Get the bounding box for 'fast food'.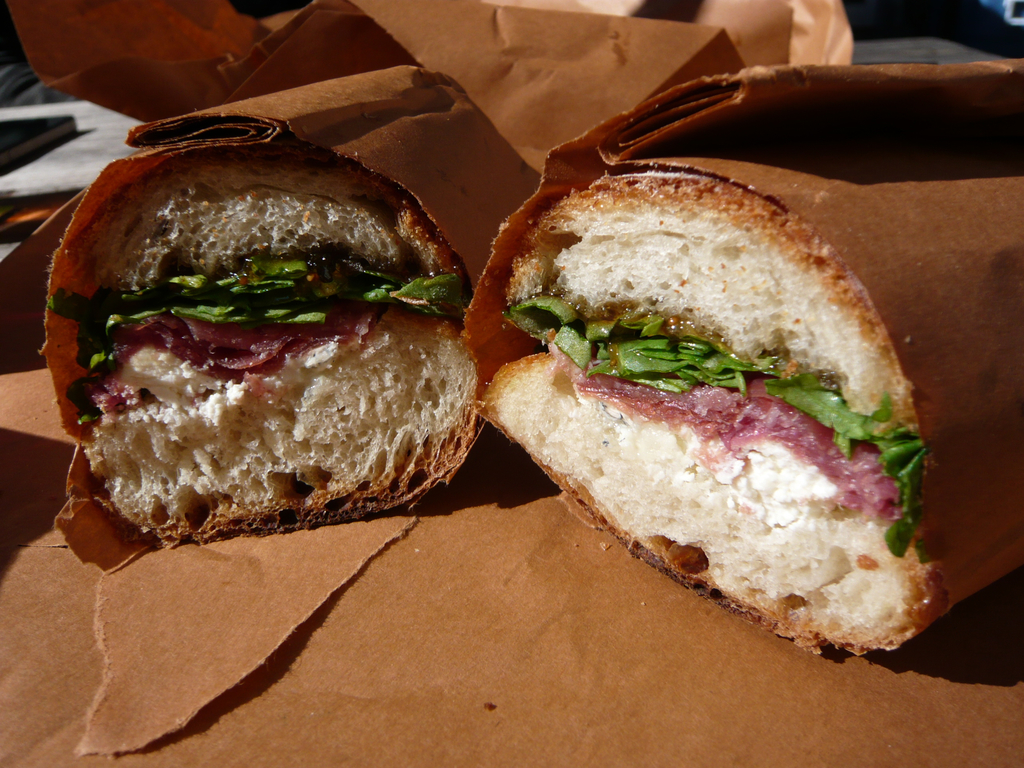
crop(76, 134, 486, 548).
